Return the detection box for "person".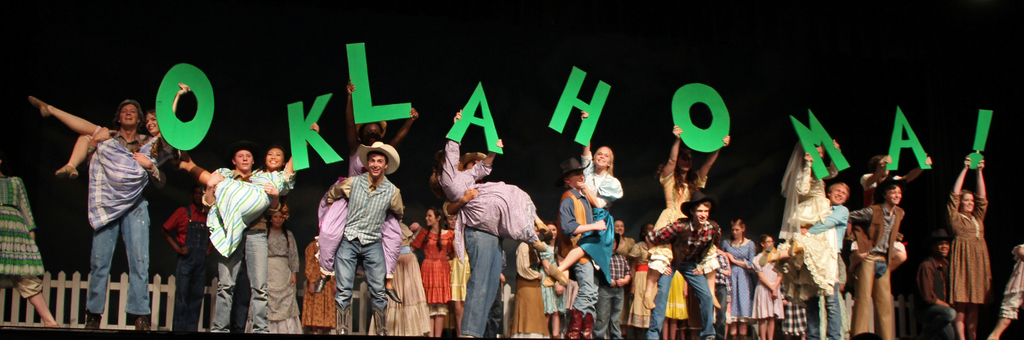
<box>910,233,955,339</box>.
